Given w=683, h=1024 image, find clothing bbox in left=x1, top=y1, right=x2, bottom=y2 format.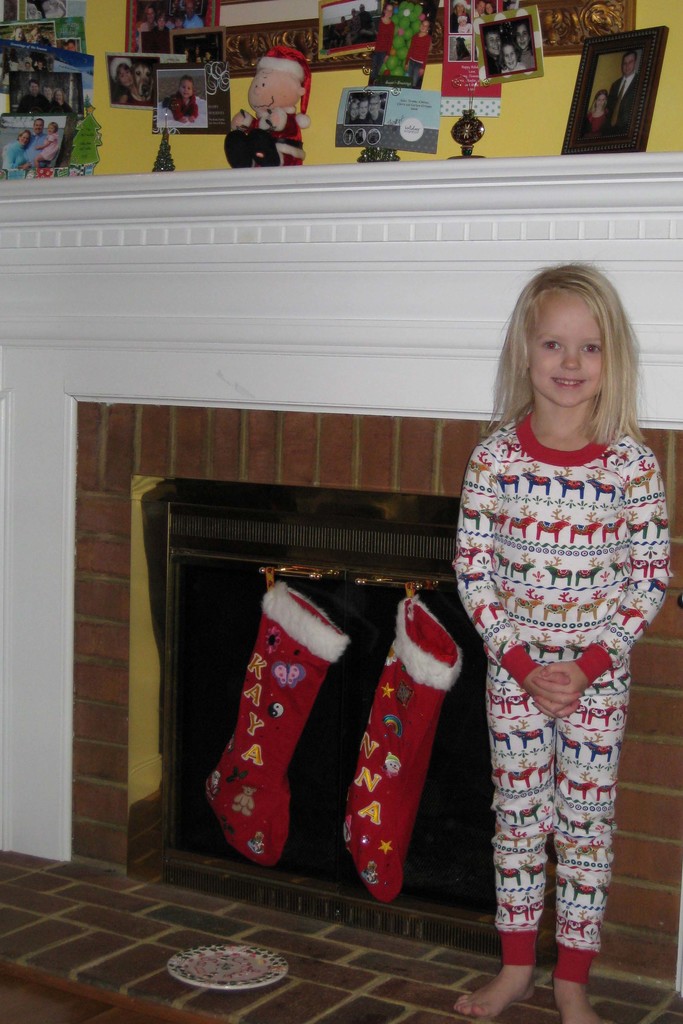
left=29, top=10, right=37, bottom=19.
